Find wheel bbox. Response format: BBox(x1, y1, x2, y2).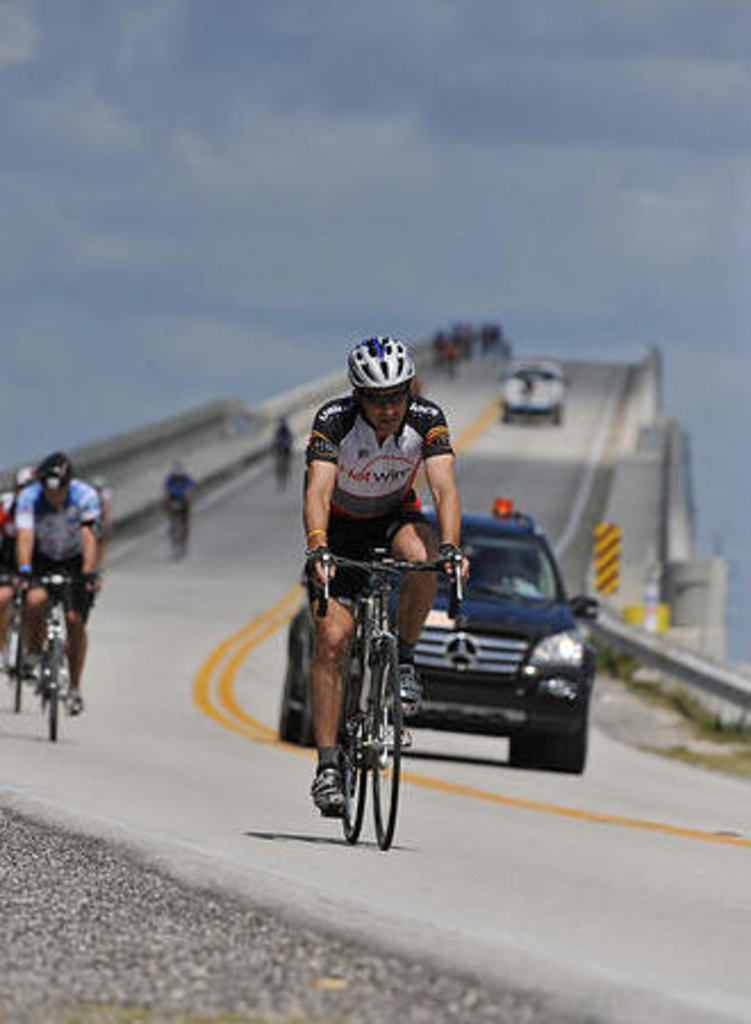
BBox(275, 460, 296, 494).
